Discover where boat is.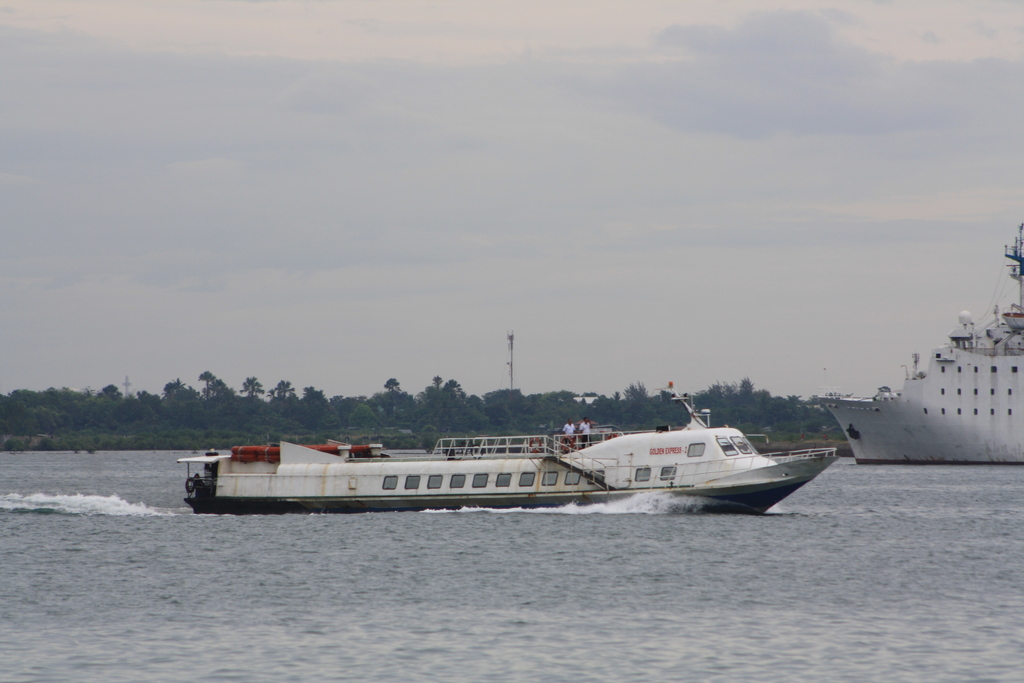
Discovered at 179:390:865:519.
